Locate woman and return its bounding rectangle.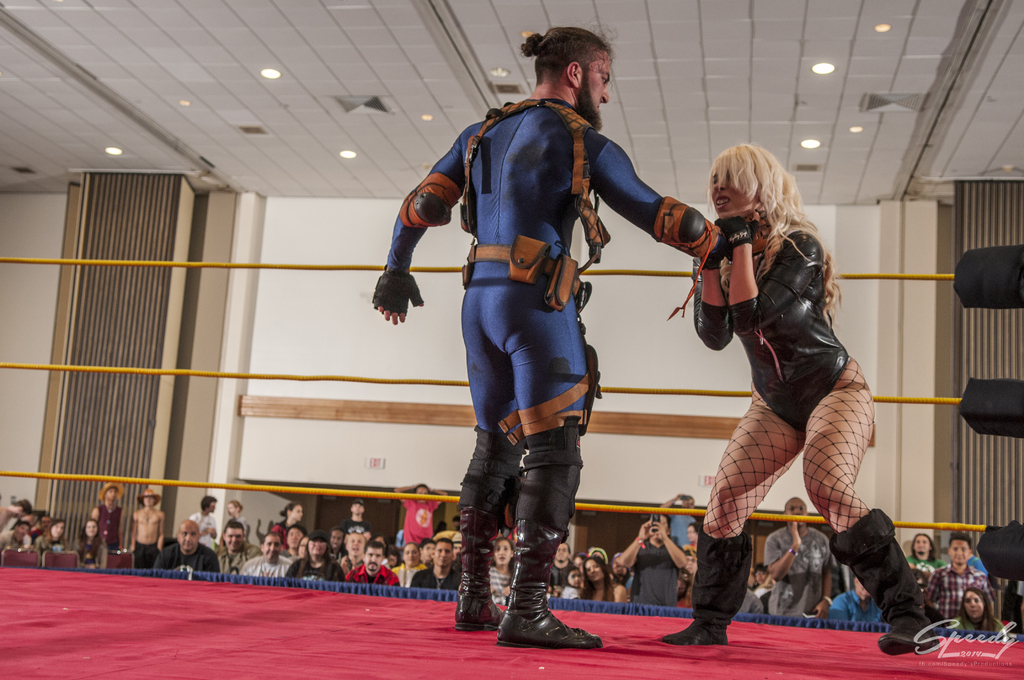
[268, 498, 306, 551].
